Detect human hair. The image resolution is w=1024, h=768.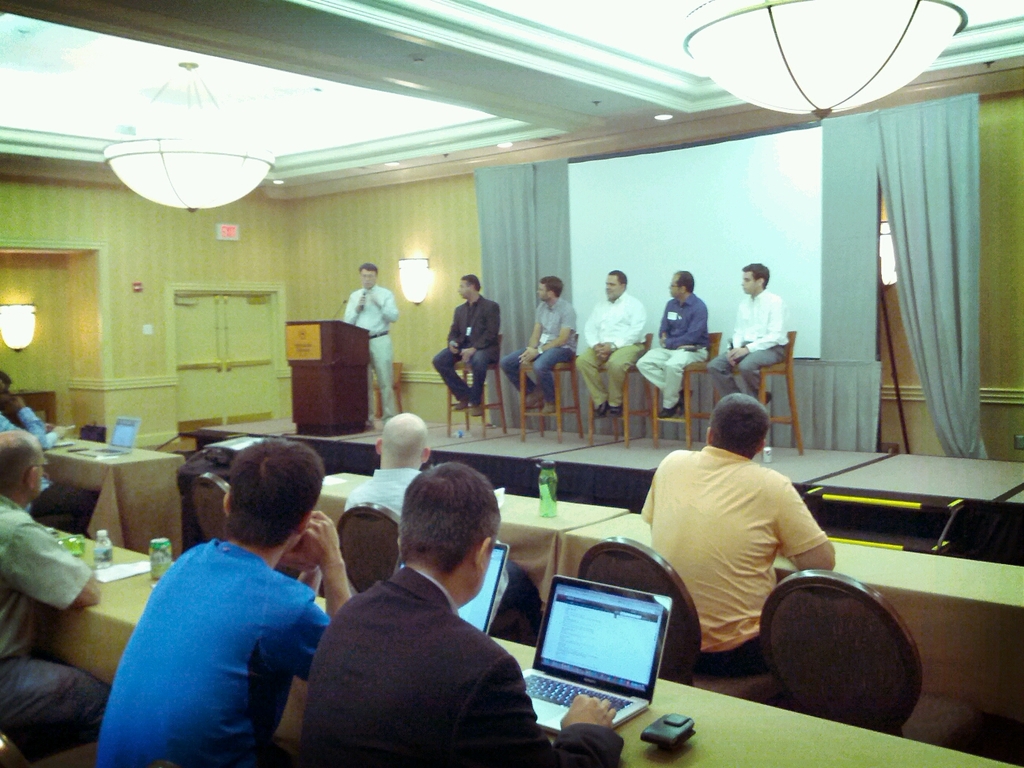
bbox=[360, 263, 379, 276].
